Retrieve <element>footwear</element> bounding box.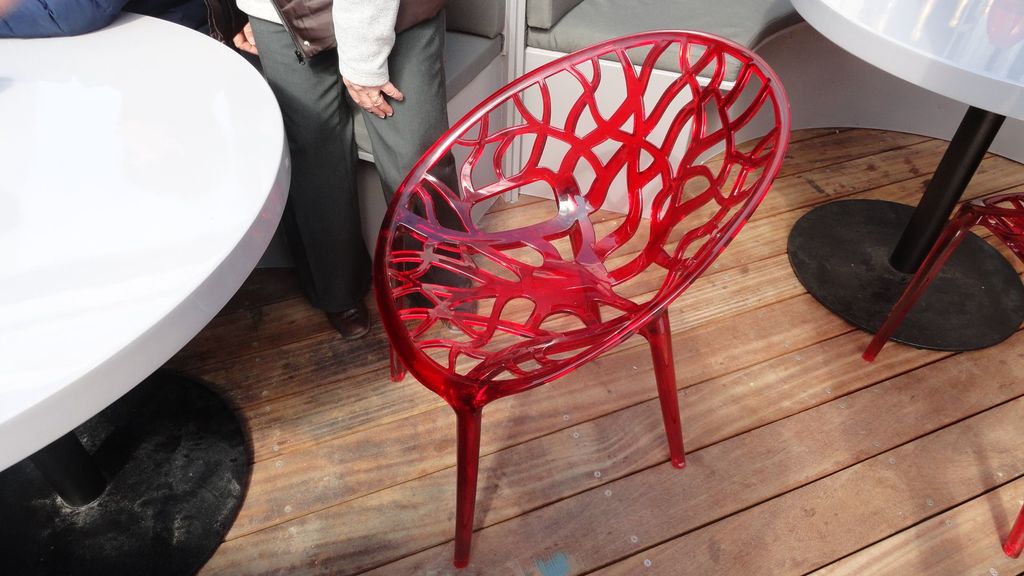
Bounding box: box(324, 303, 371, 336).
